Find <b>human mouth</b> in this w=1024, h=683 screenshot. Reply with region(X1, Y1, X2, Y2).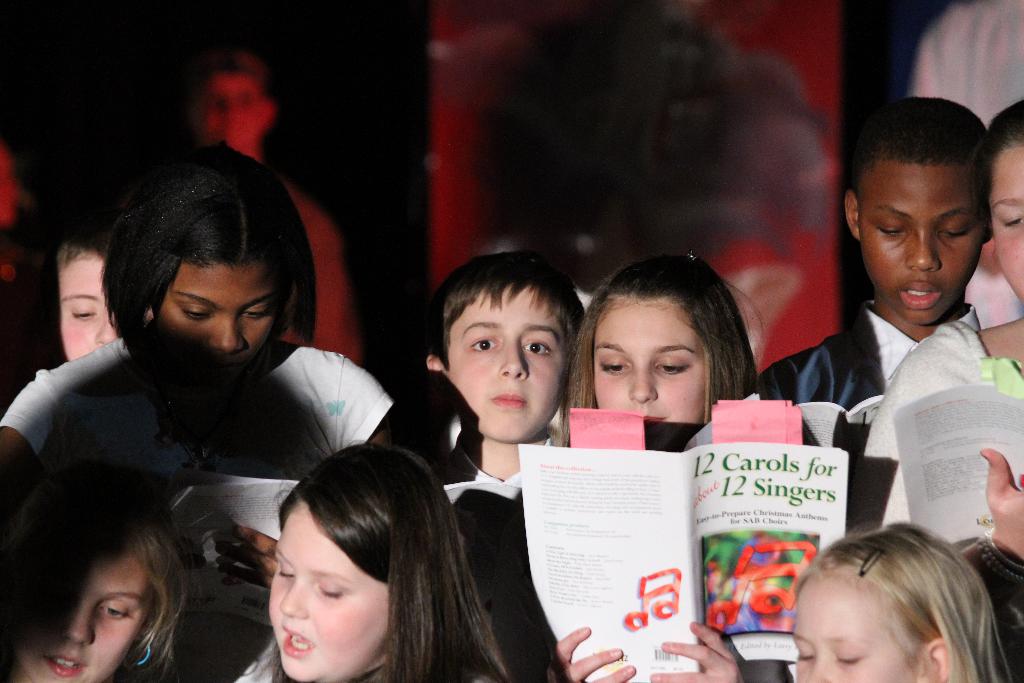
region(899, 278, 943, 308).
